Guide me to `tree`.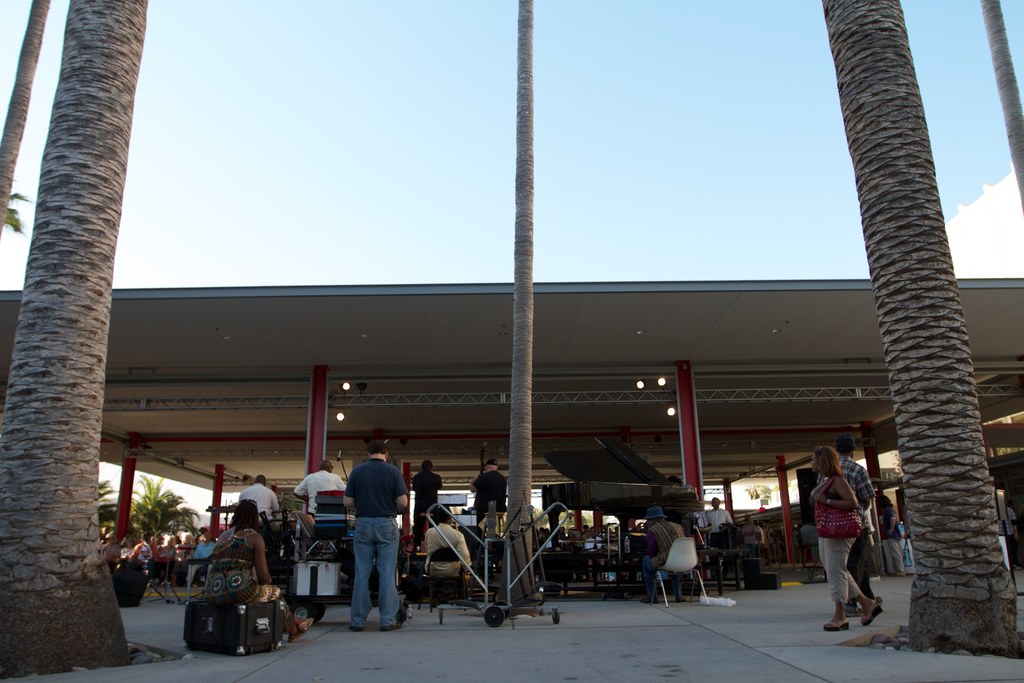
Guidance: region(972, 1, 1023, 194).
